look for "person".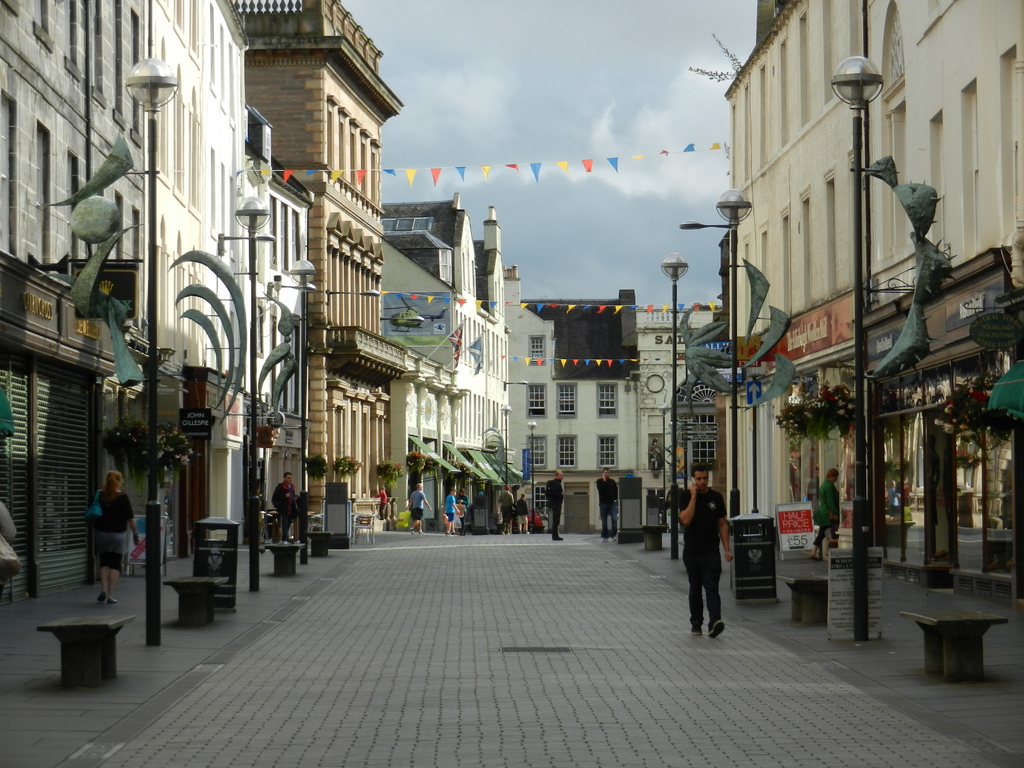
Found: BBox(276, 471, 300, 541).
